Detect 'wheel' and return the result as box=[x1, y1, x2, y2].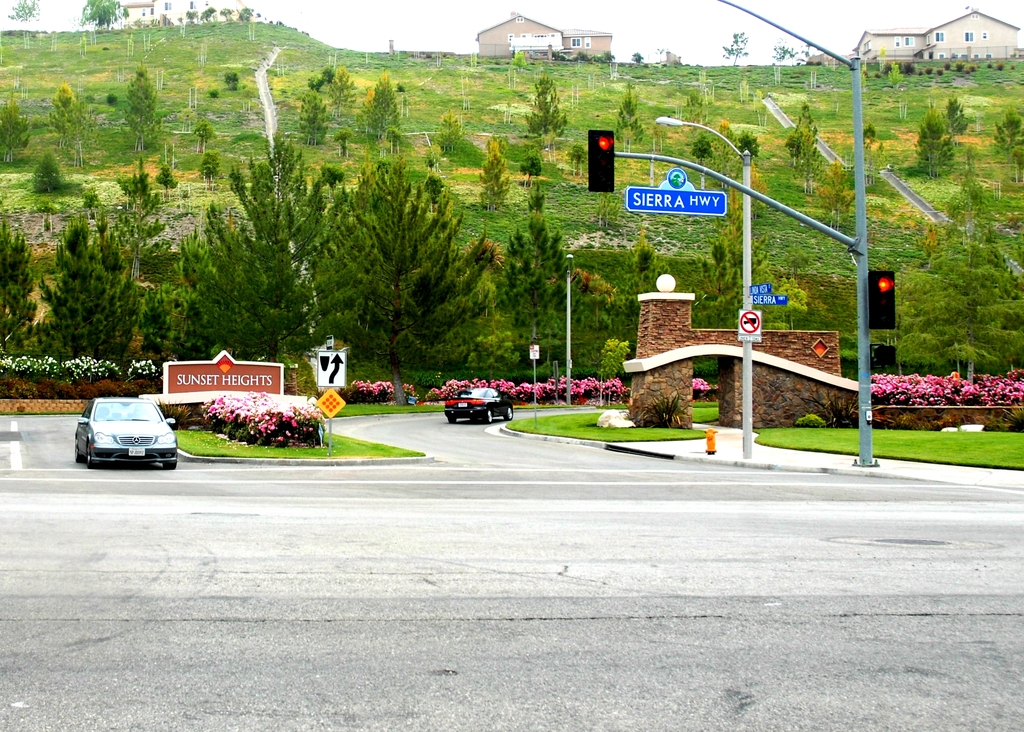
box=[86, 451, 97, 468].
